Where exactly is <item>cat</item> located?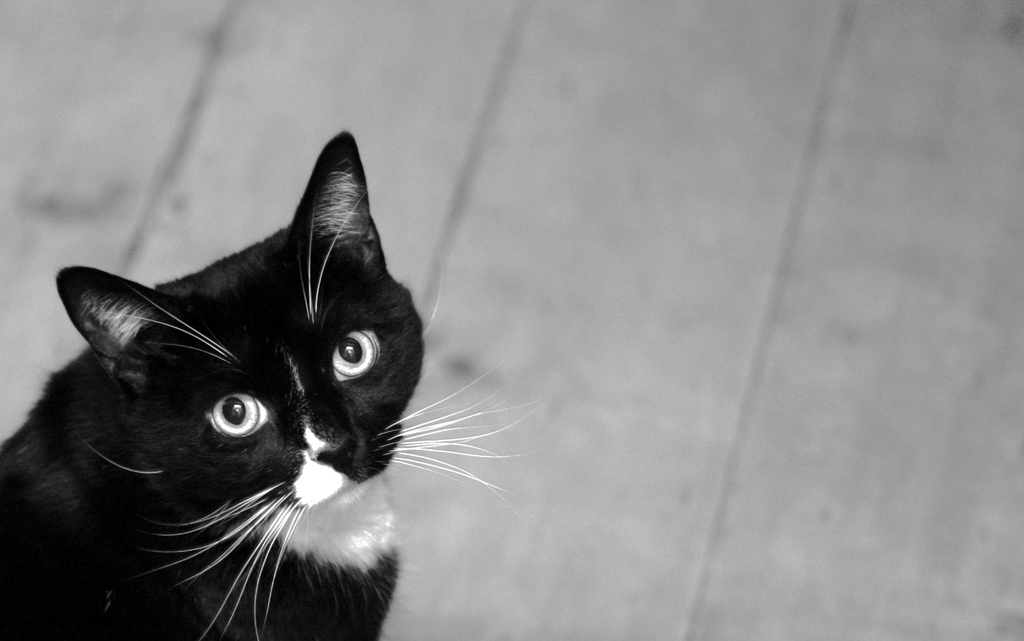
Its bounding box is [x1=0, y1=127, x2=533, y2=640].
